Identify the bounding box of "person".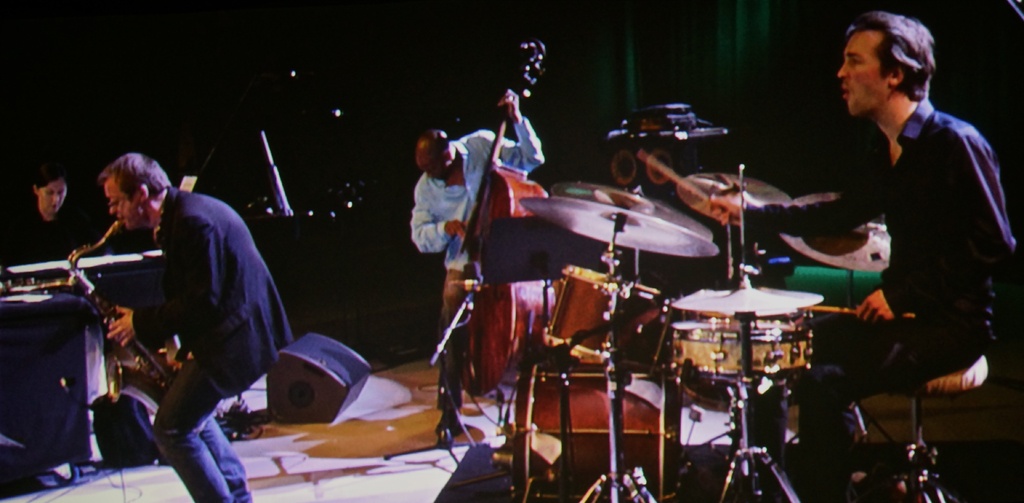
0,164,108,293.
